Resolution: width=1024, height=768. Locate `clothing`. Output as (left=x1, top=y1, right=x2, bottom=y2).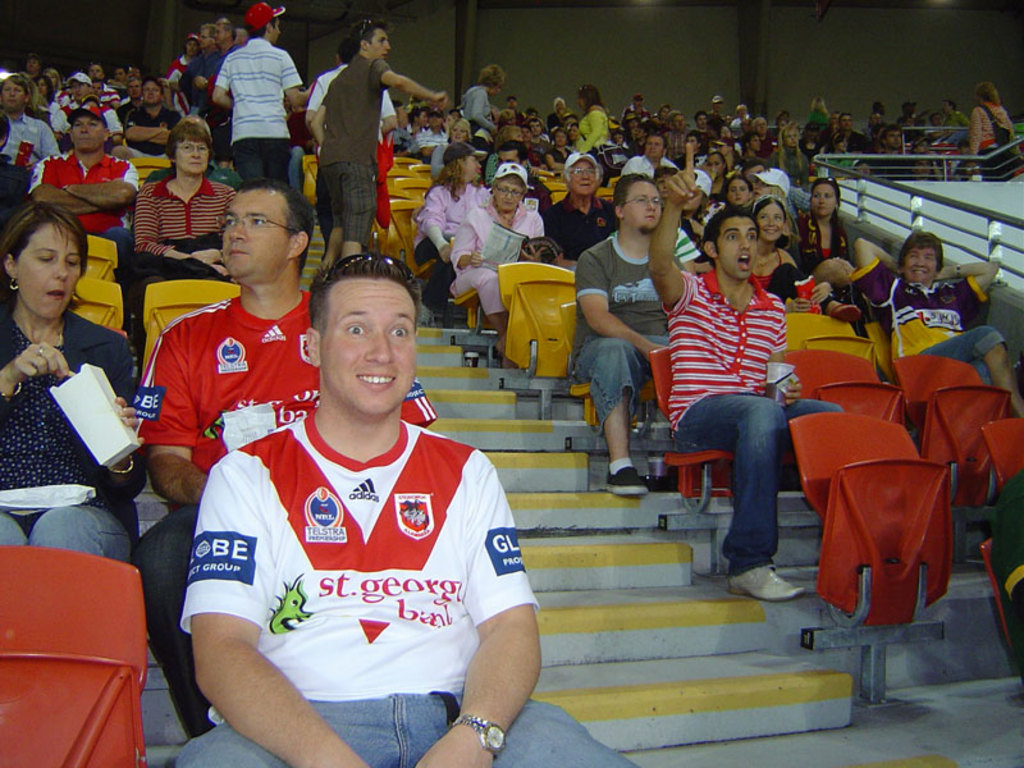
(left=668, top=131, right=699, bottom=159).
